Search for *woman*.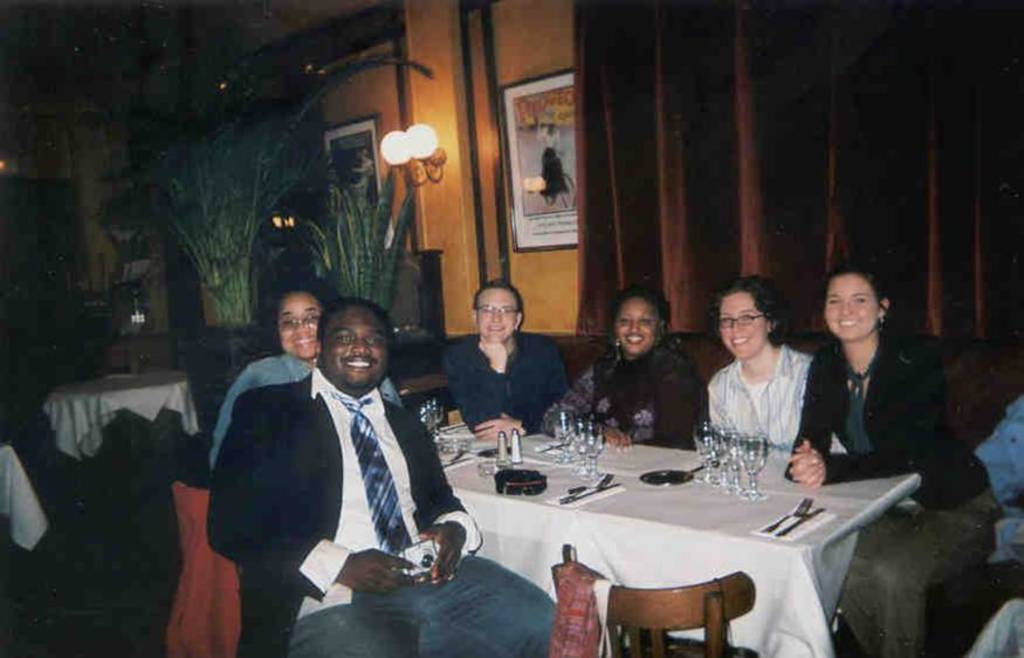
Found at crop(194, 280, 411, 472).
